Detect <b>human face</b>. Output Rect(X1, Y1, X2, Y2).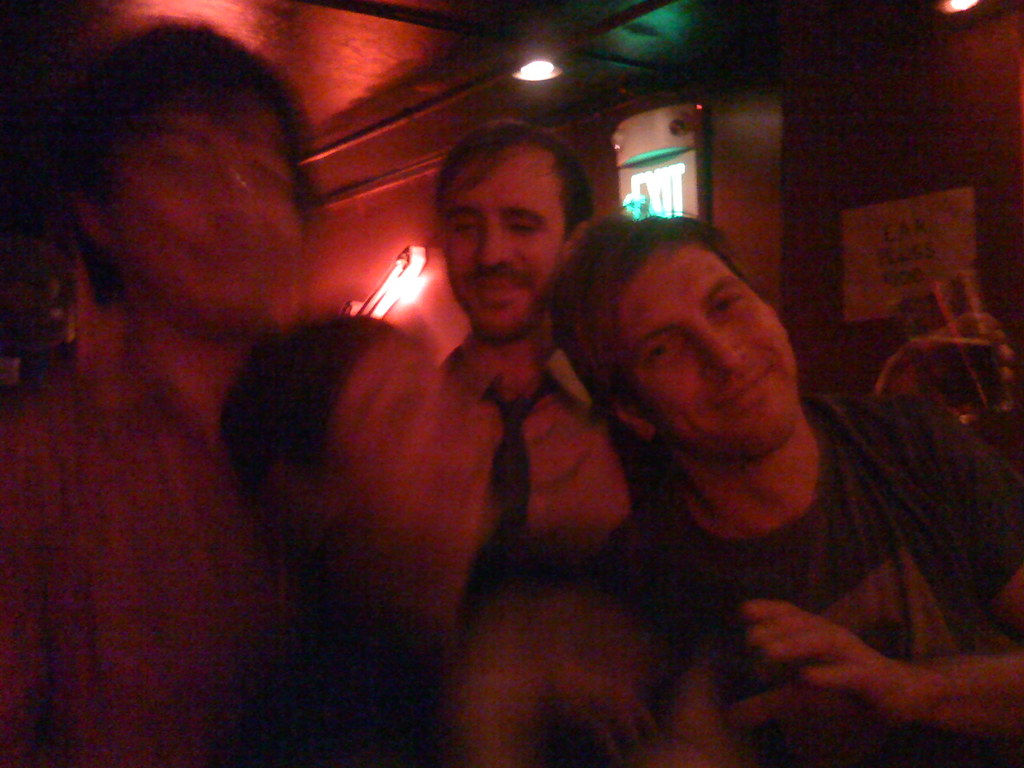
Rect(112, 94, 300, 331).
